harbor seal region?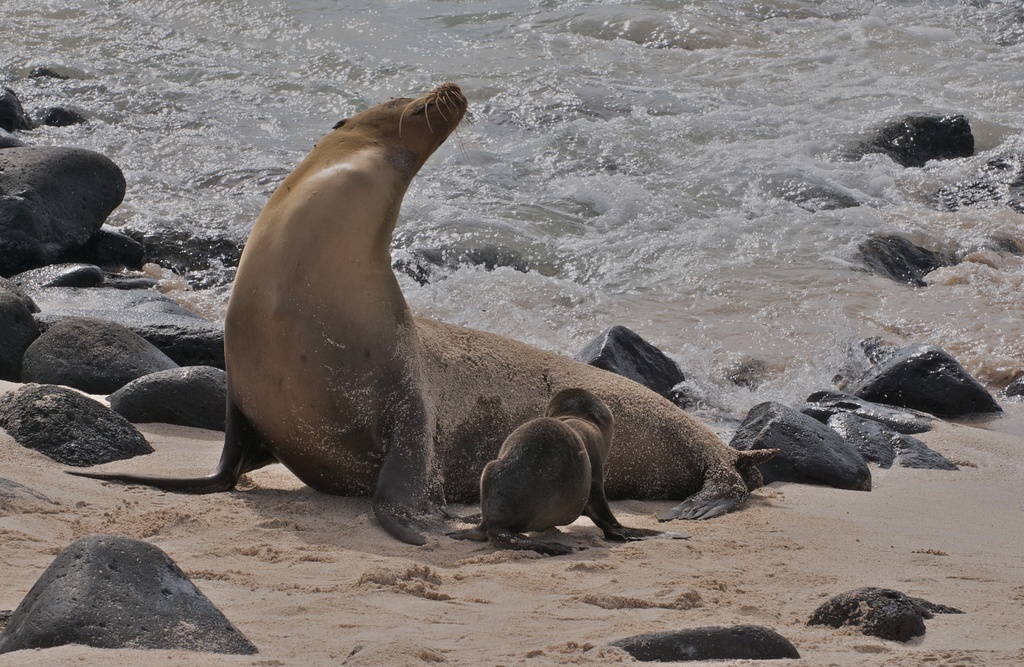
460/406/629/547
